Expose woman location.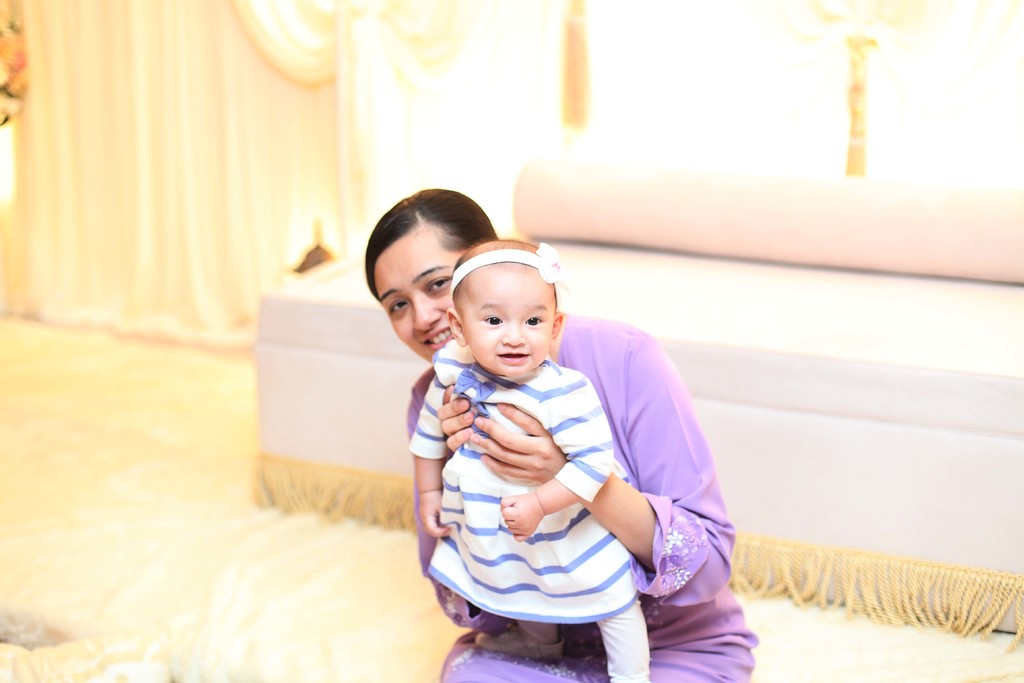
Exposed at <region>351, 208, 765, 680</region>.
